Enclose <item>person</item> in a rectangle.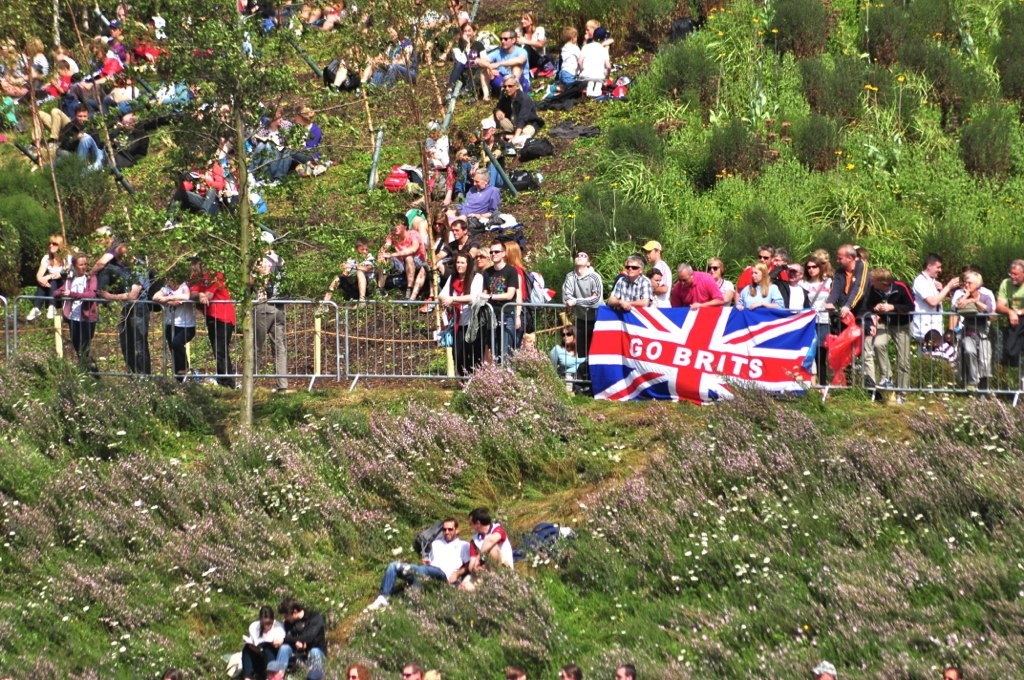
474 29 535 105.
